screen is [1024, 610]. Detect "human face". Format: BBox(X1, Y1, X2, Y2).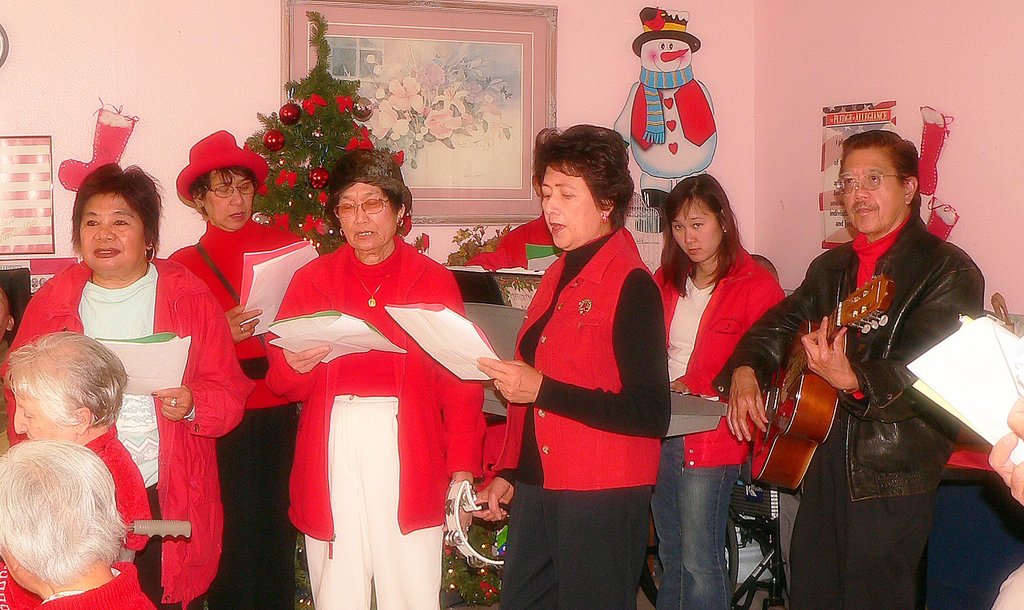
BBox(334, 181, 399, 251).
